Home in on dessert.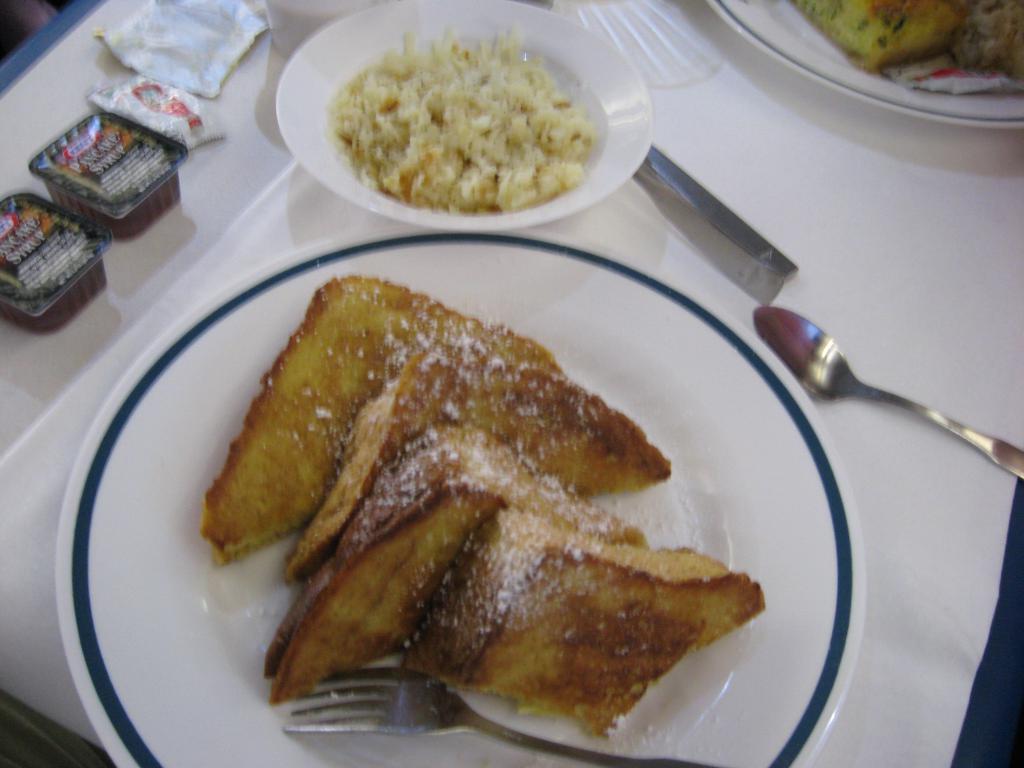
Homed in at 788:0:986:76.
